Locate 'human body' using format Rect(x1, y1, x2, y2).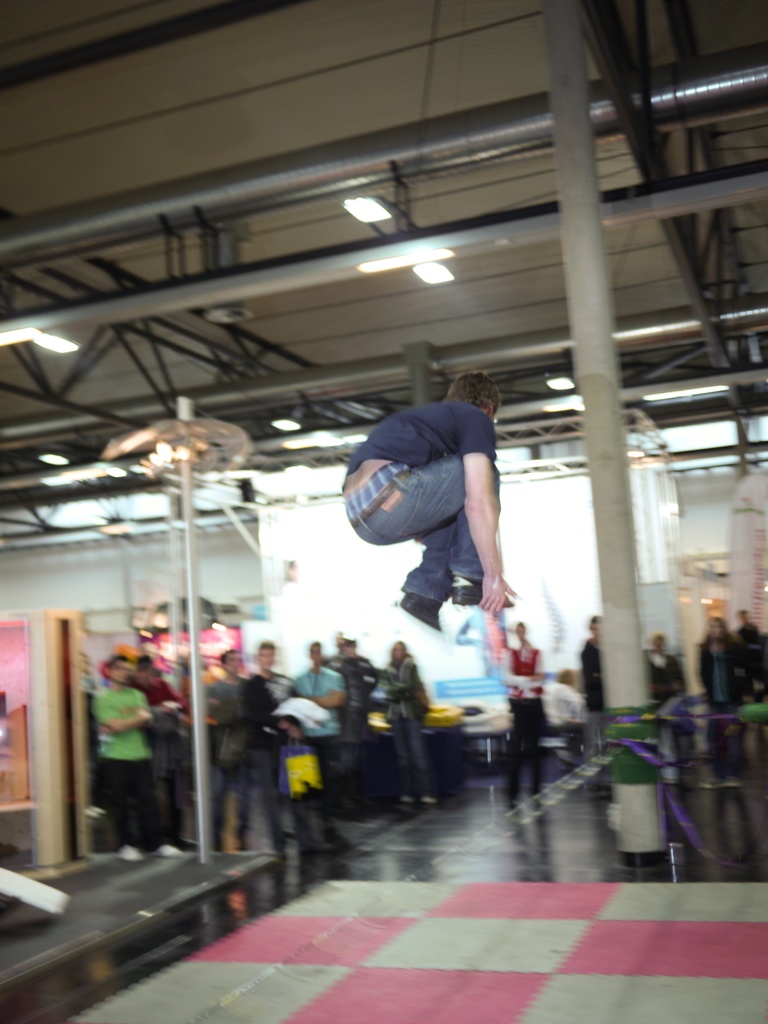
Rect(577, 609, 602, 753).
